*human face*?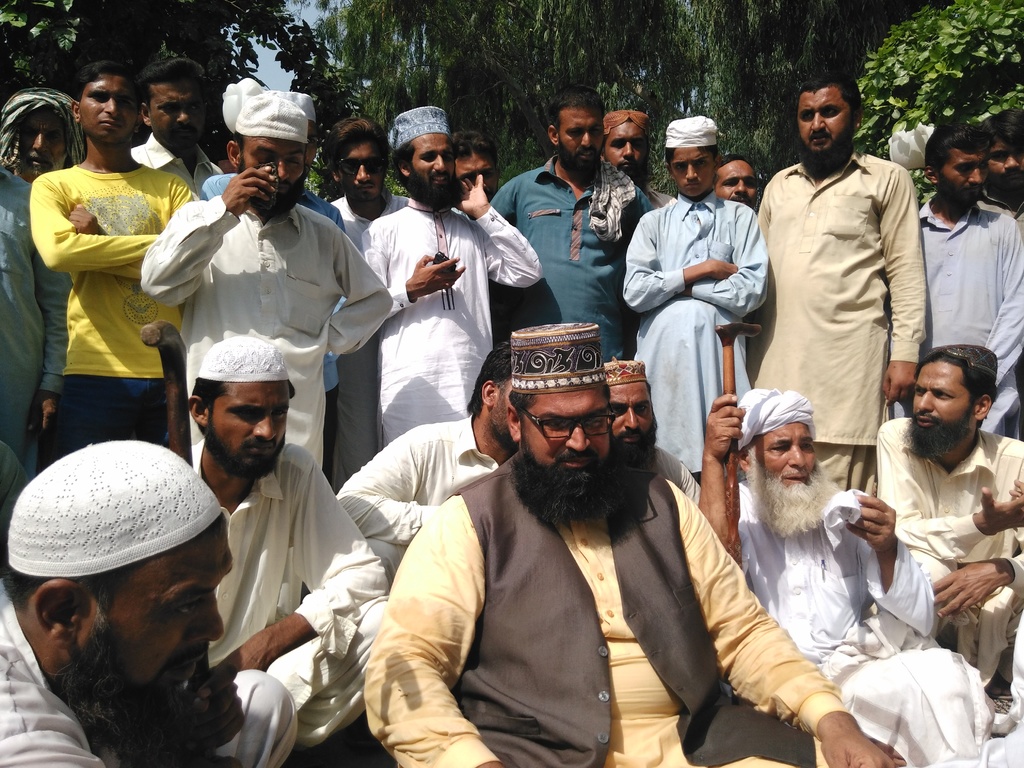
detection(986, 139, 1023, 188)
